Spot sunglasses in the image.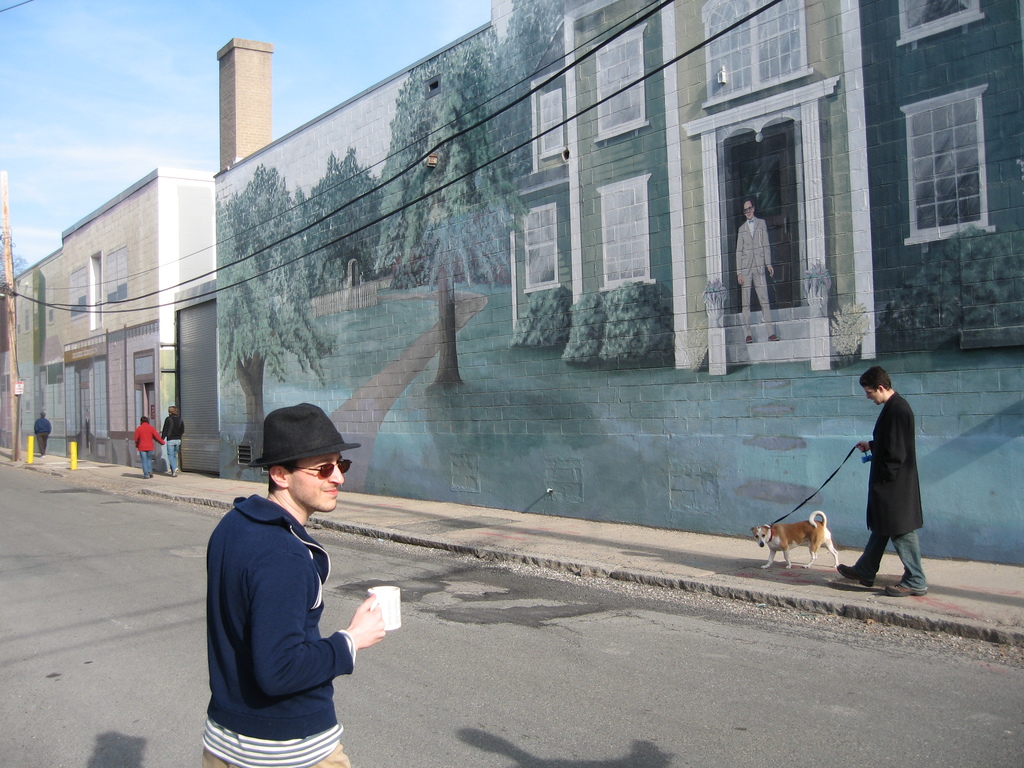
sunglasses found at [x1=291, y1=460, x2=353, y2=480].
